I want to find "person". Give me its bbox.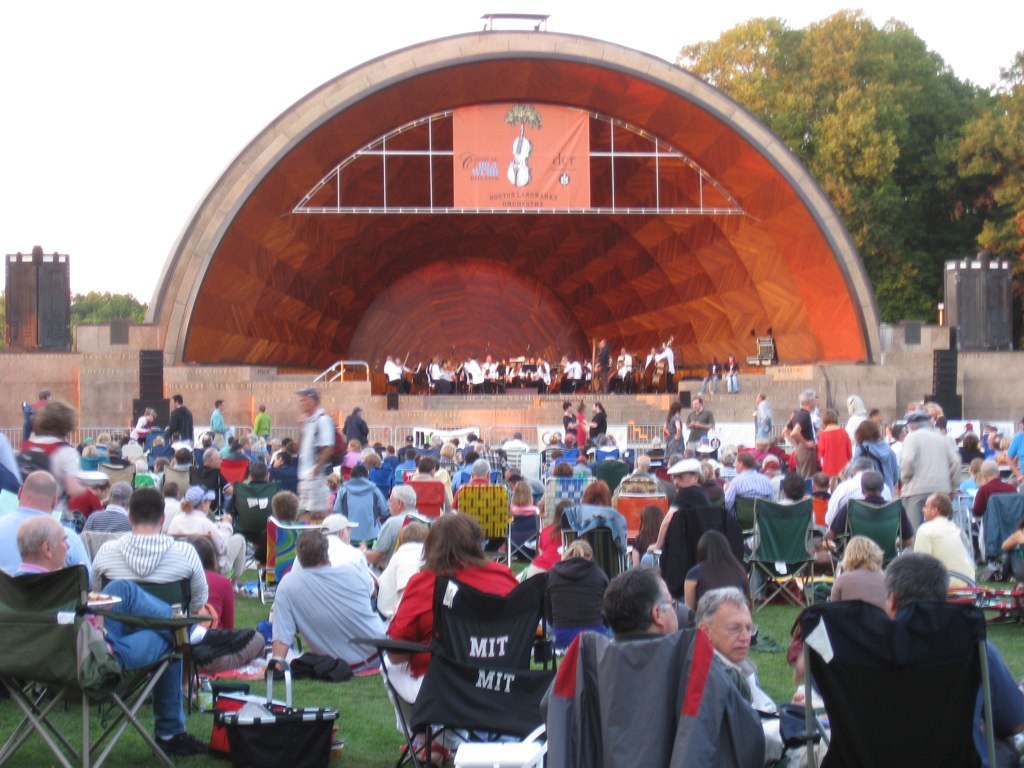
region(507, 484, 540, 560).
